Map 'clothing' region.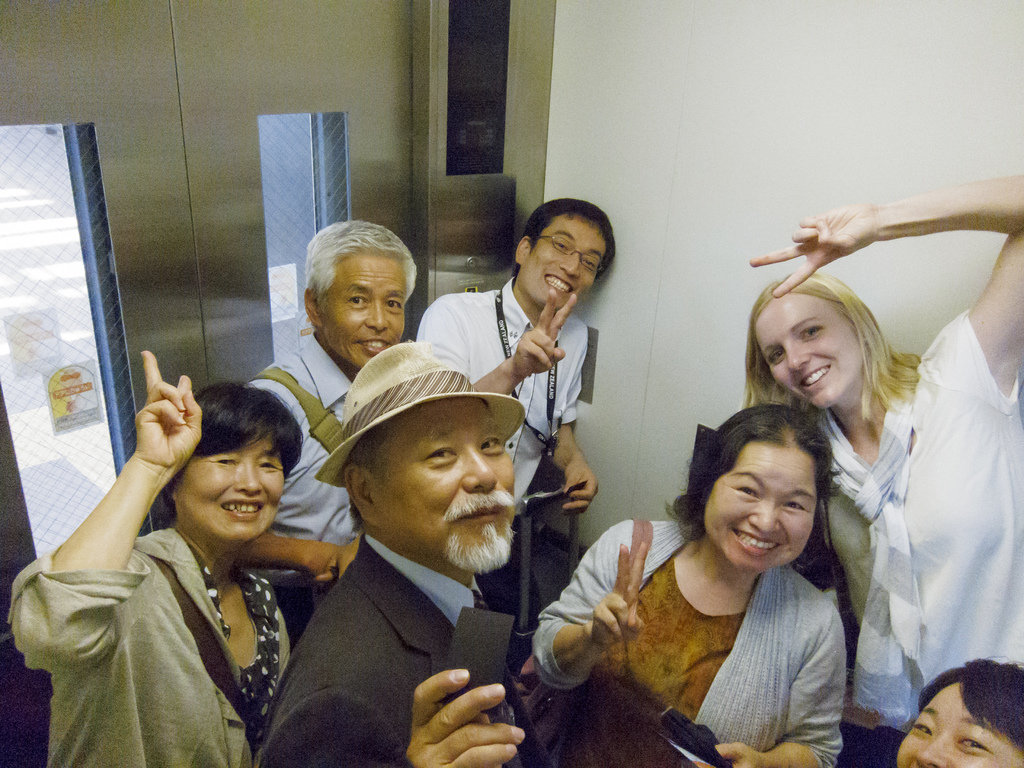
Mapped to bbox=[411, 269, 588, 620].
